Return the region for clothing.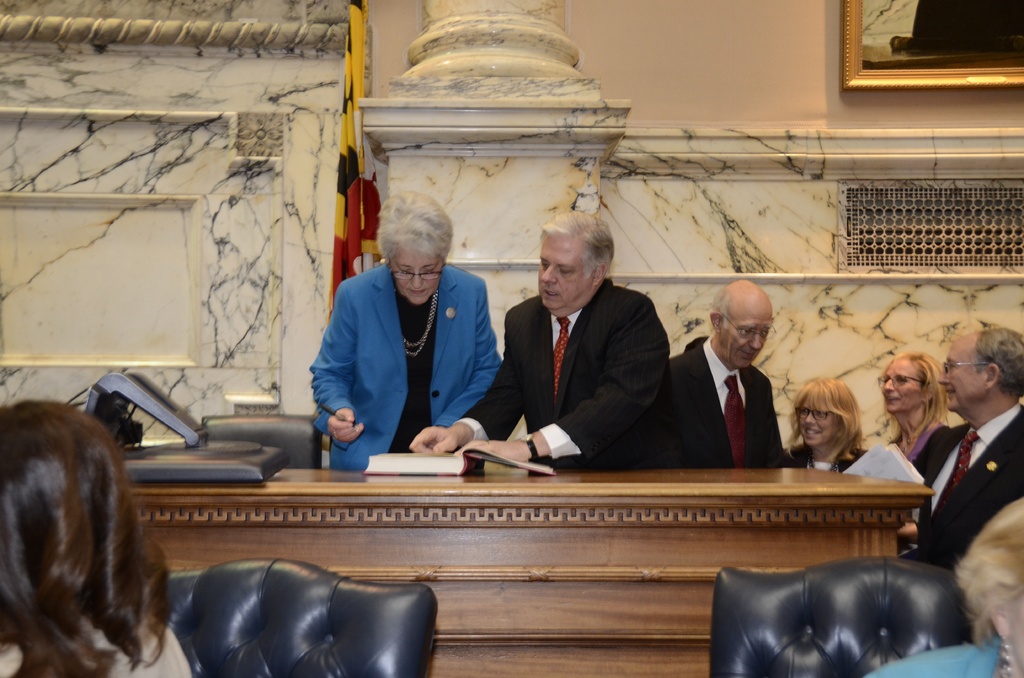
<bbox>659, 339, 788, 464</bbox>.
